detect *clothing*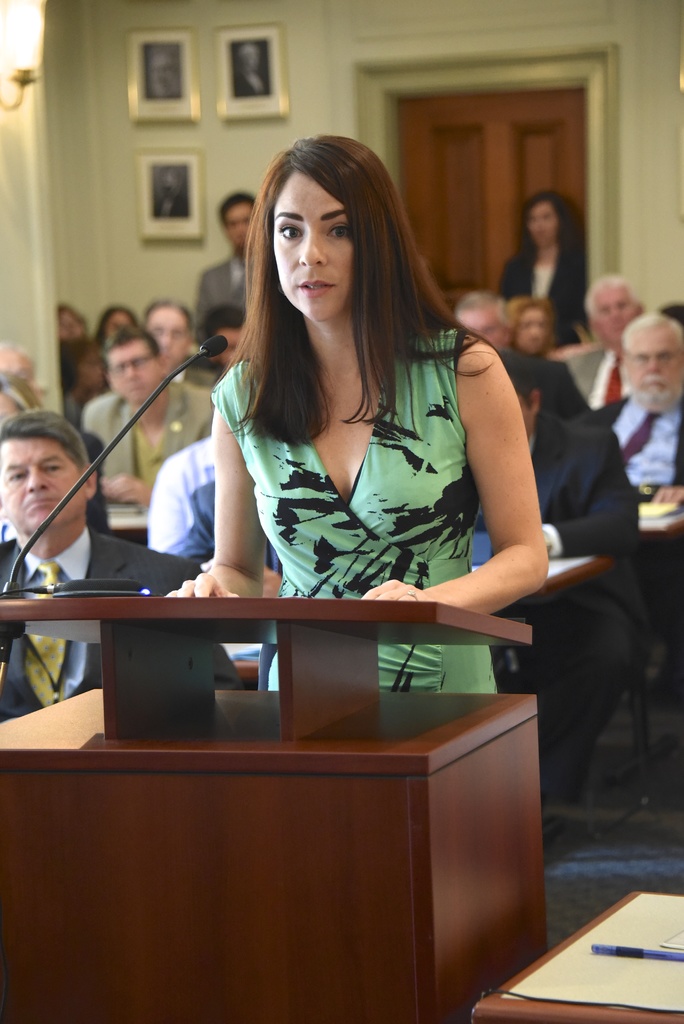
select_region(151, 199, 191, 221)
